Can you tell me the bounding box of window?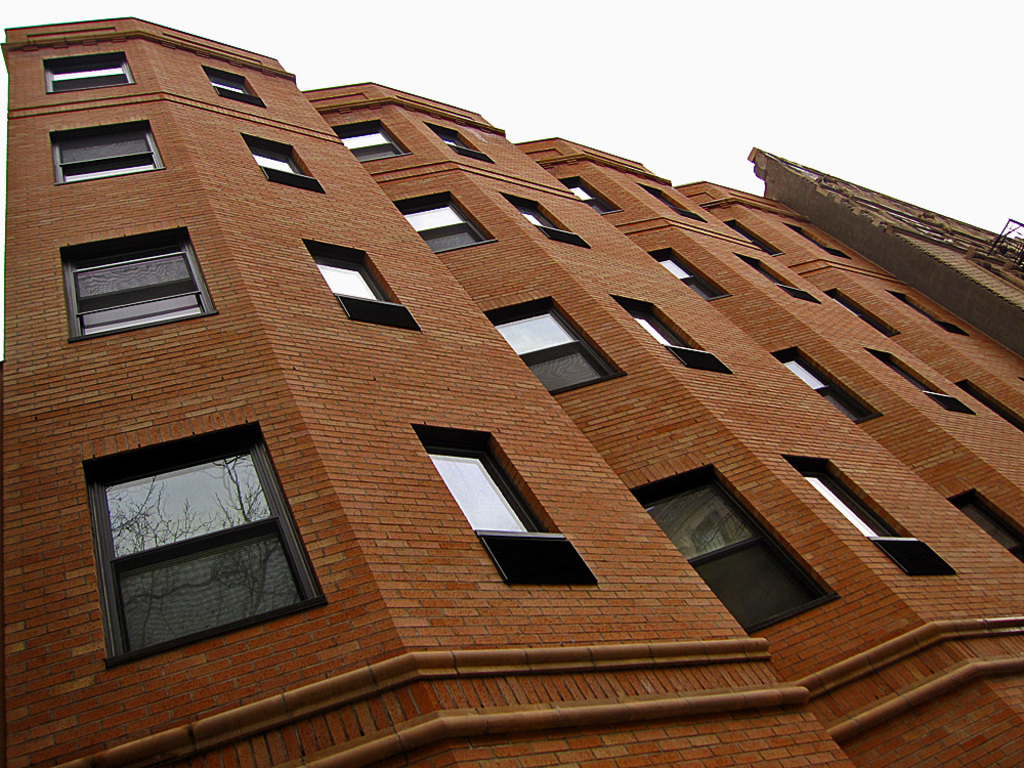
detection(232, 128, 327, 191).
